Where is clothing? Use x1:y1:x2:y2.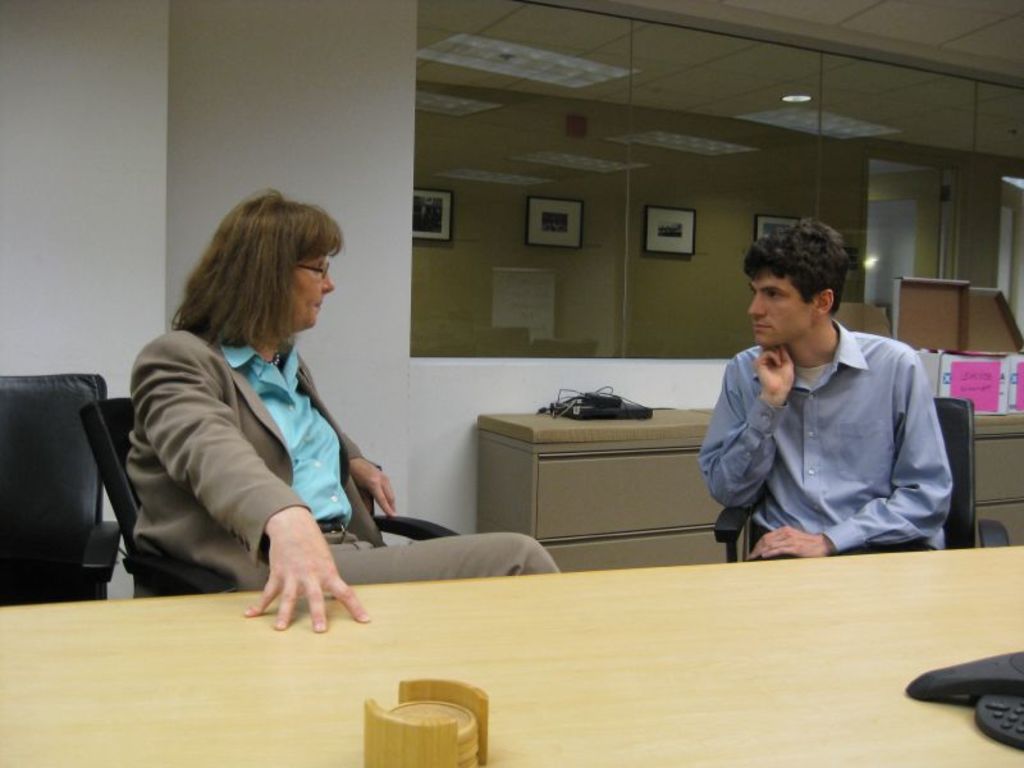
698:297:968:568.
